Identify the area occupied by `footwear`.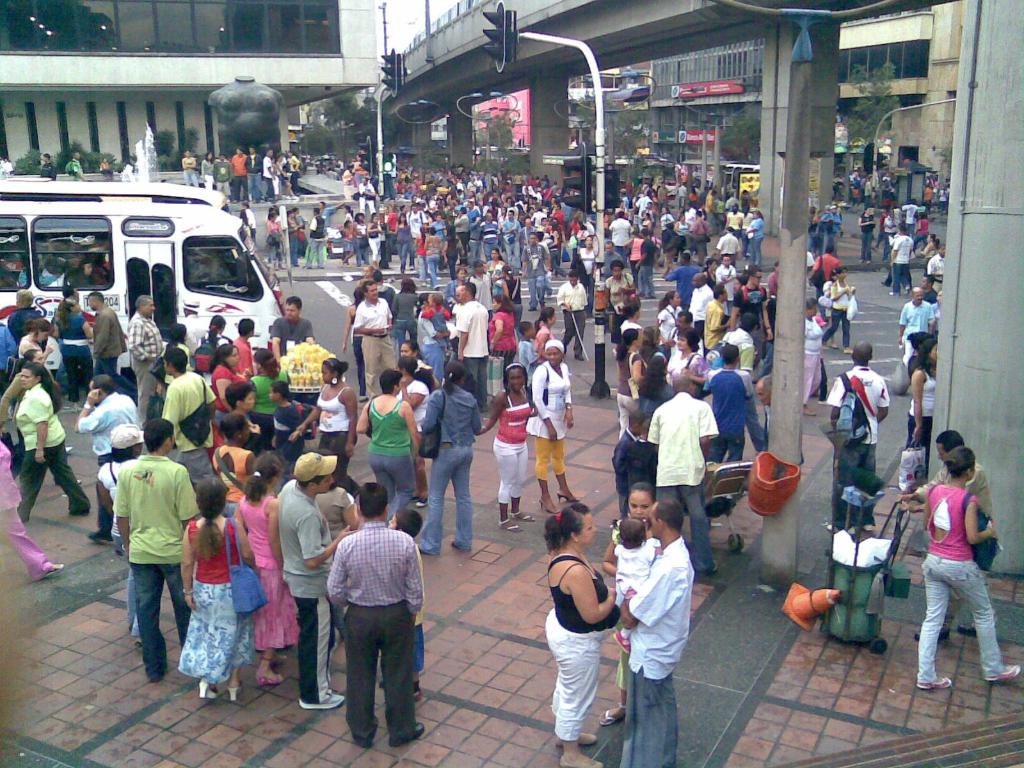
Area: box(829, 342, 838, 348).
